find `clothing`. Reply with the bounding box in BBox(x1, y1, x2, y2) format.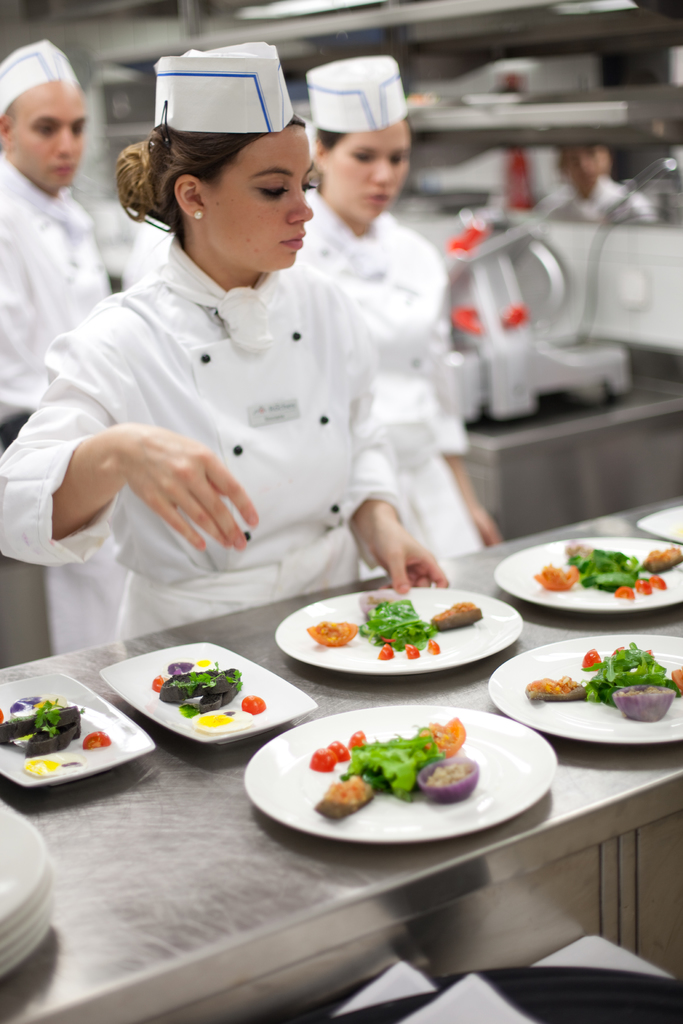
BBox(534, 175, 652, 221).
